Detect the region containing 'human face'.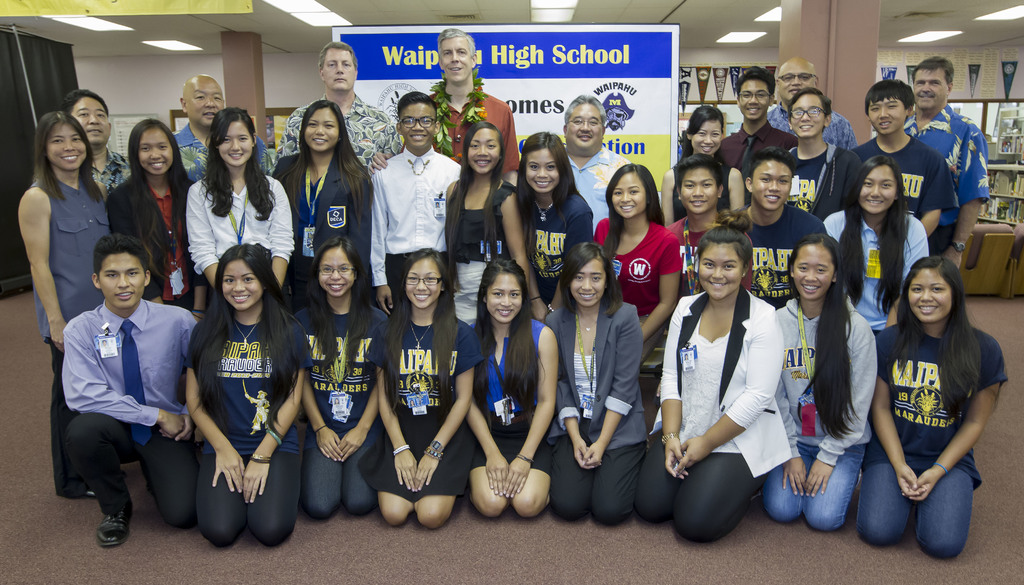
detection(73, 92, 109, 145).
